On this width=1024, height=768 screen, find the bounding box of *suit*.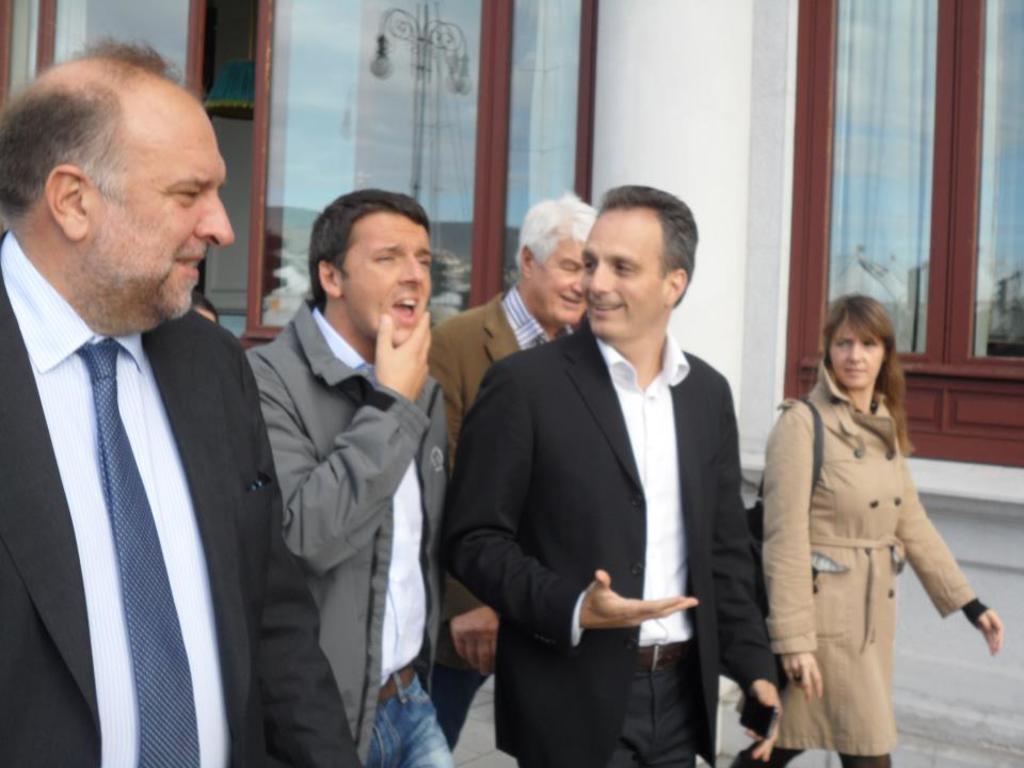
Bounding box: crop(437, 308, 778, 767).
